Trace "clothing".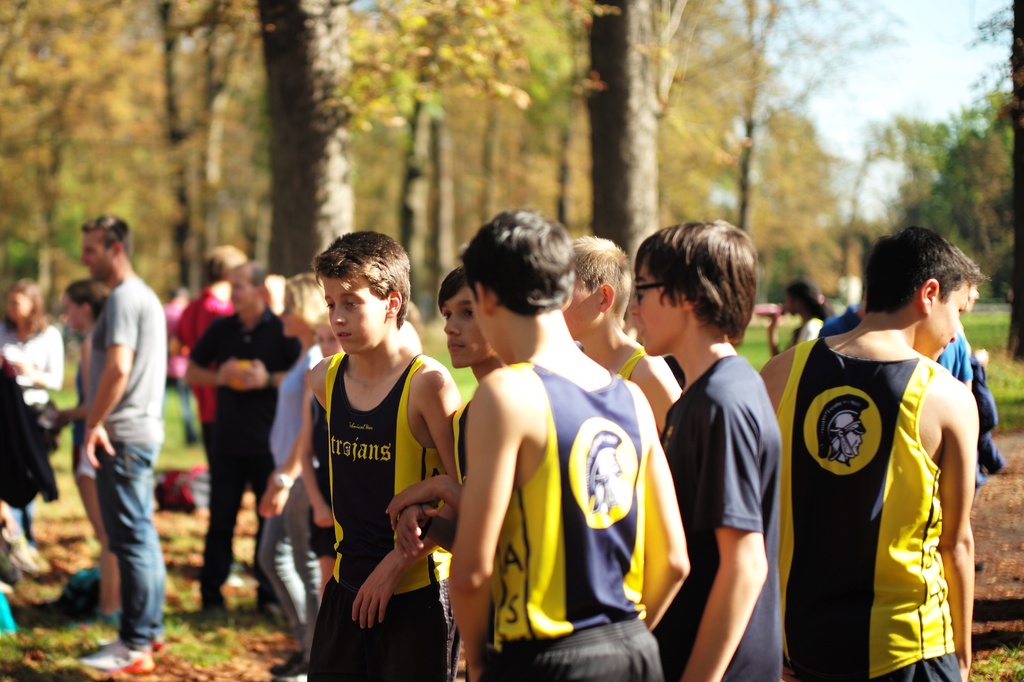
Traced to detection(618, 343, 644, 380).
